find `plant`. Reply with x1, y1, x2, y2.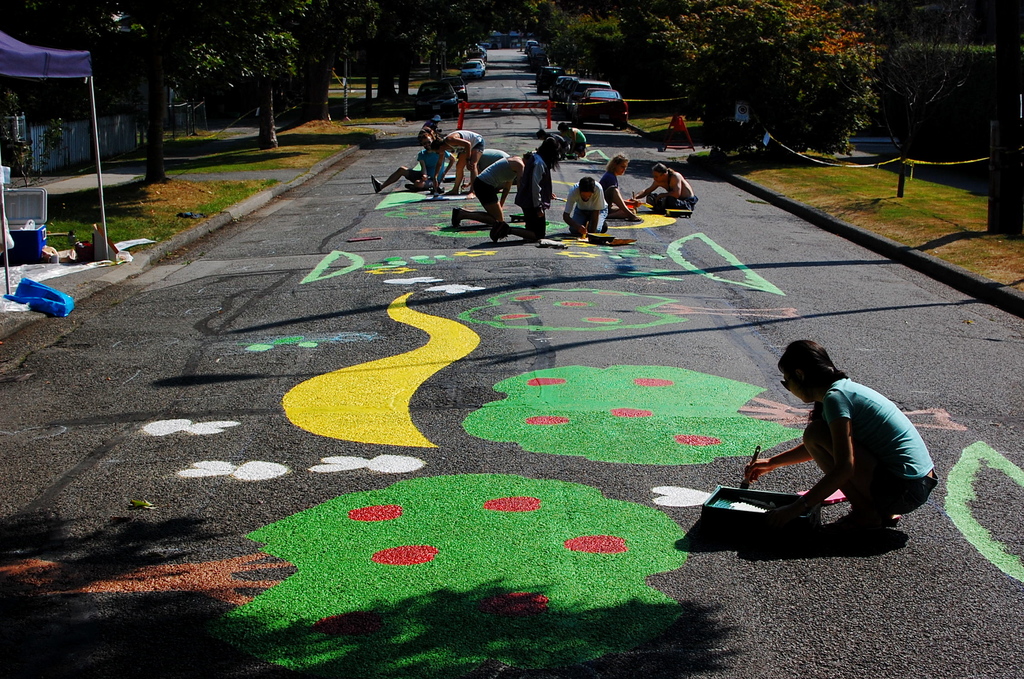
102, 115, 388, 172.
